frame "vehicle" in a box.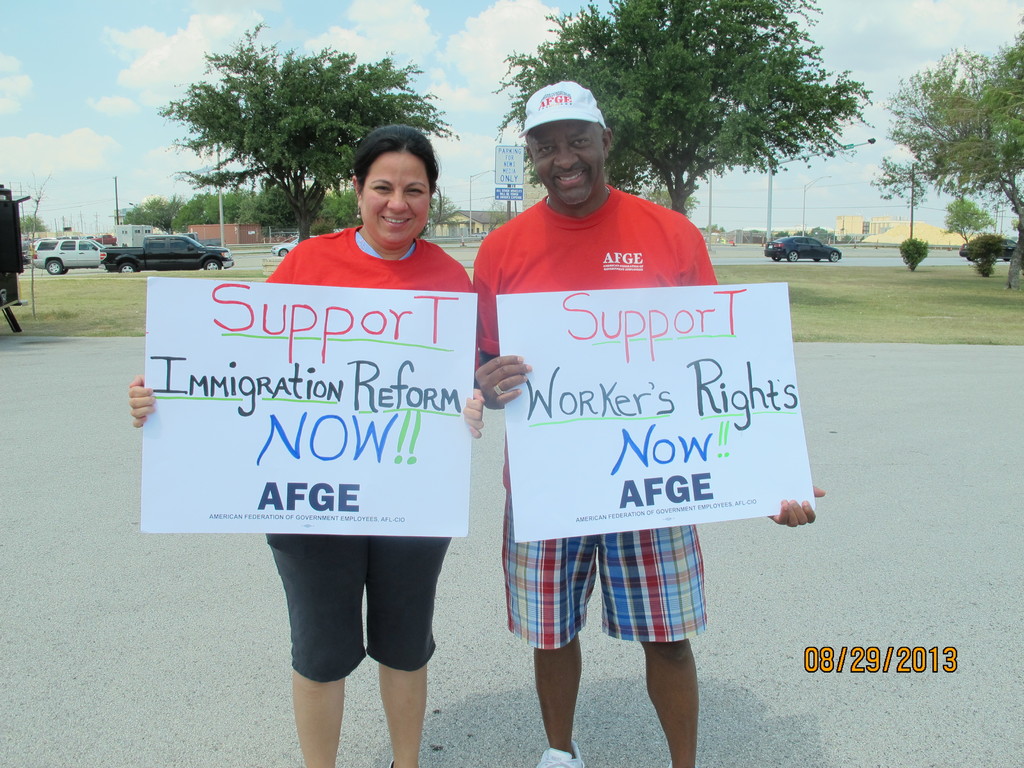
761 234 840 269.
